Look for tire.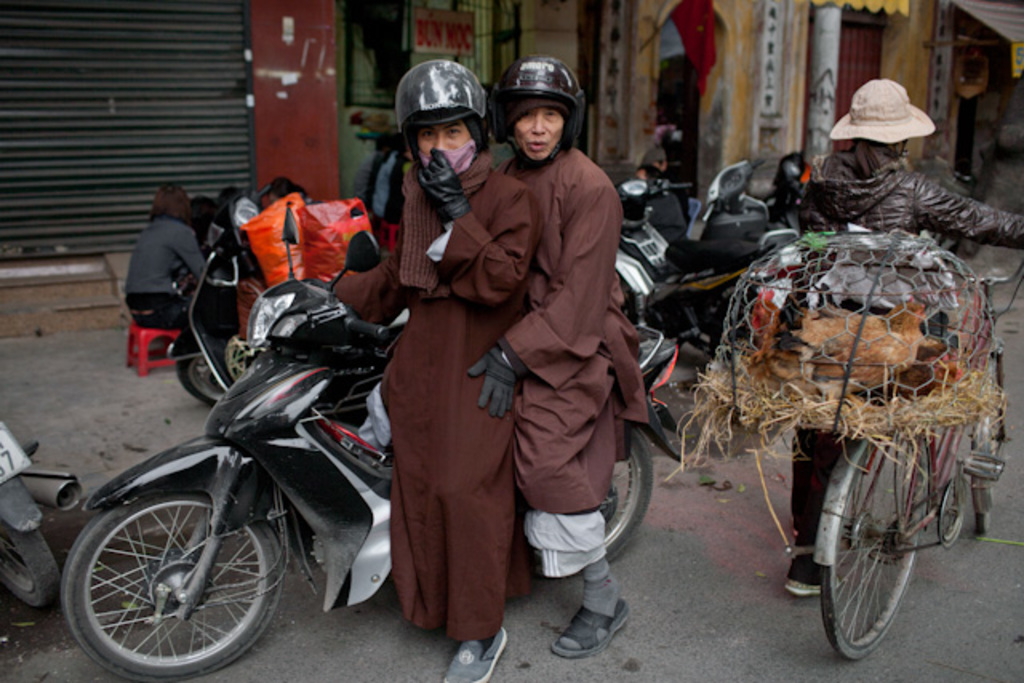
Found: [179, 355, 227, 405].
